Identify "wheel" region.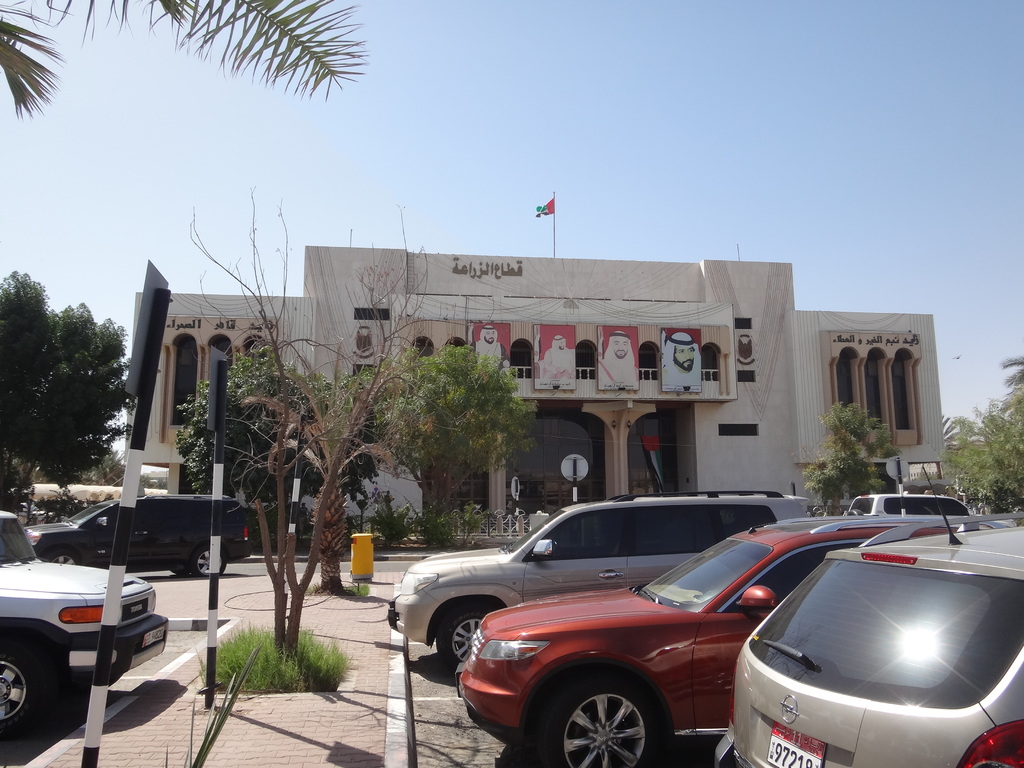
Region: x1=549, y1=685, x2=659, y2=765.
